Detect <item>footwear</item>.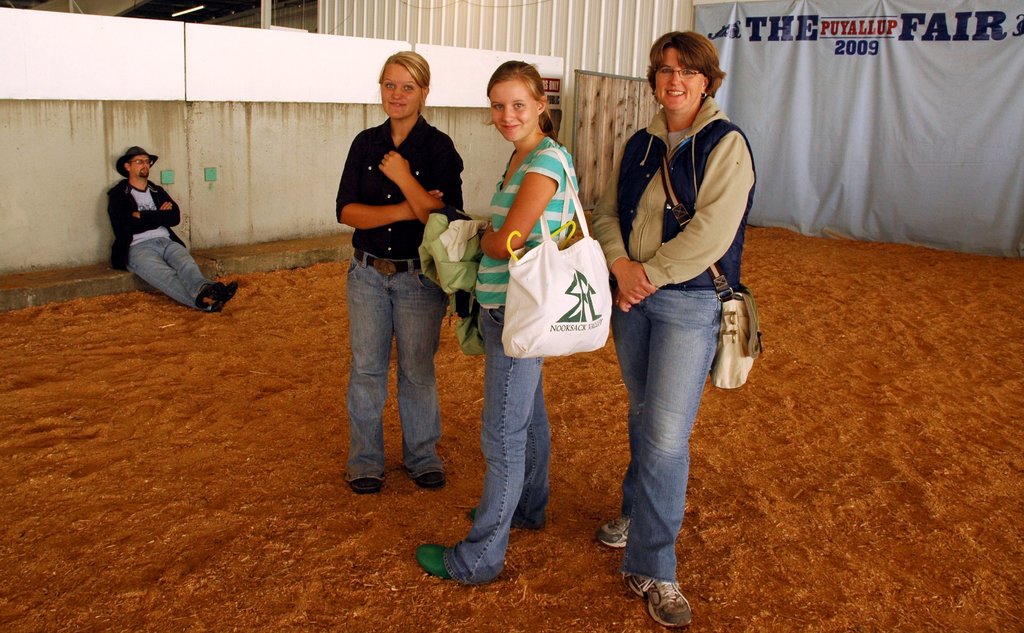
Detected at [left=221, top=280, right=243, bottom=319].
